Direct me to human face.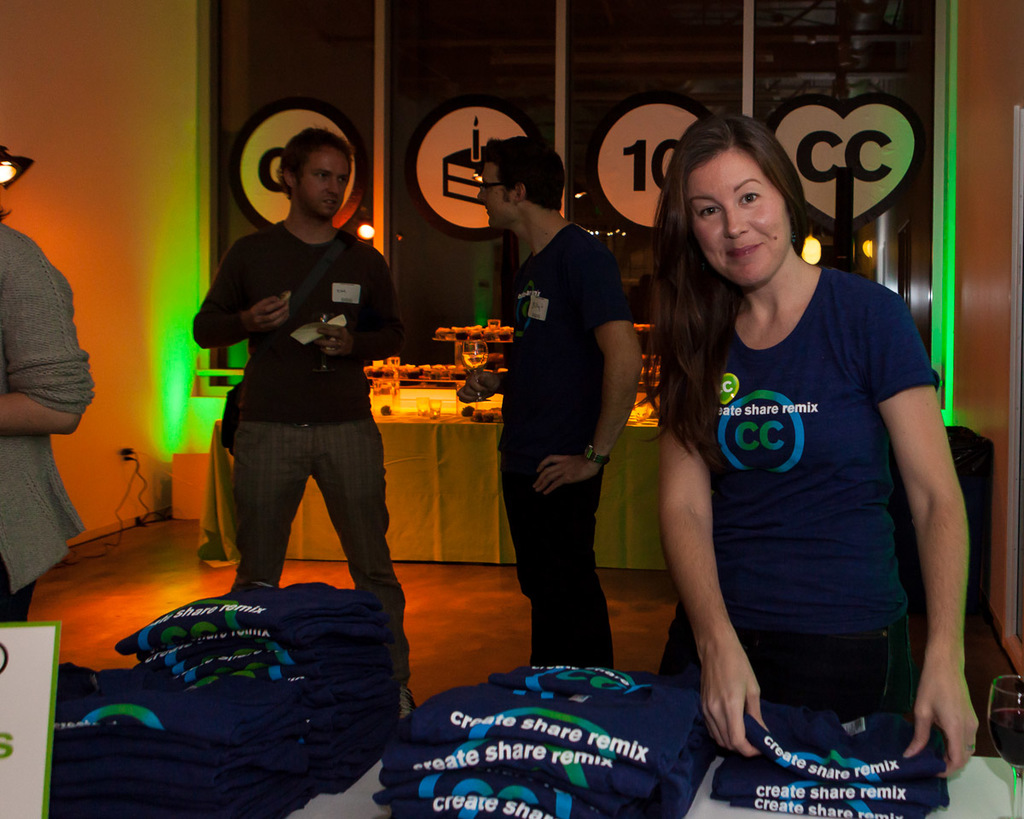
Direction: {"left": 479, "top": 160, "right": 515, "bottom": 228}.
